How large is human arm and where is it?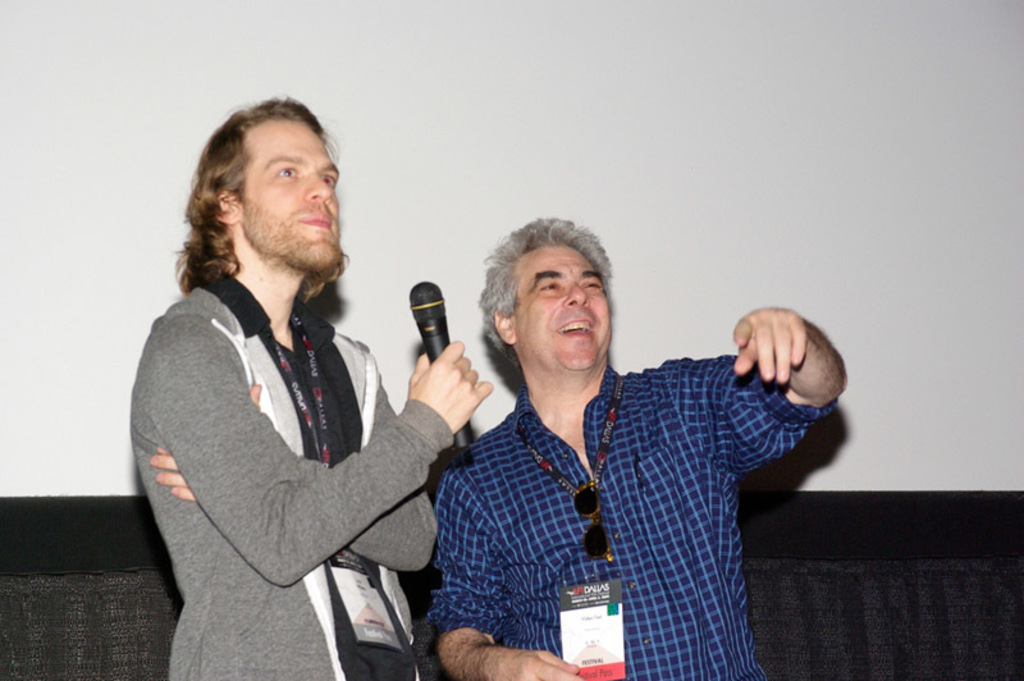
Bounding box: BBox(731, 298, 863, 444).
